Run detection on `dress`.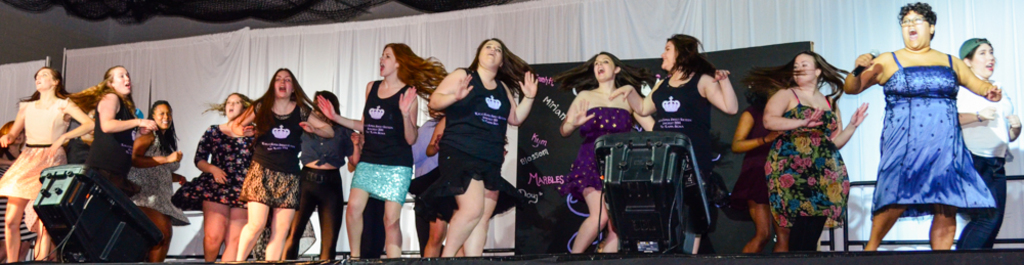
Result: pyautogui.locateOnScreen(735, 111, 778, 206).
